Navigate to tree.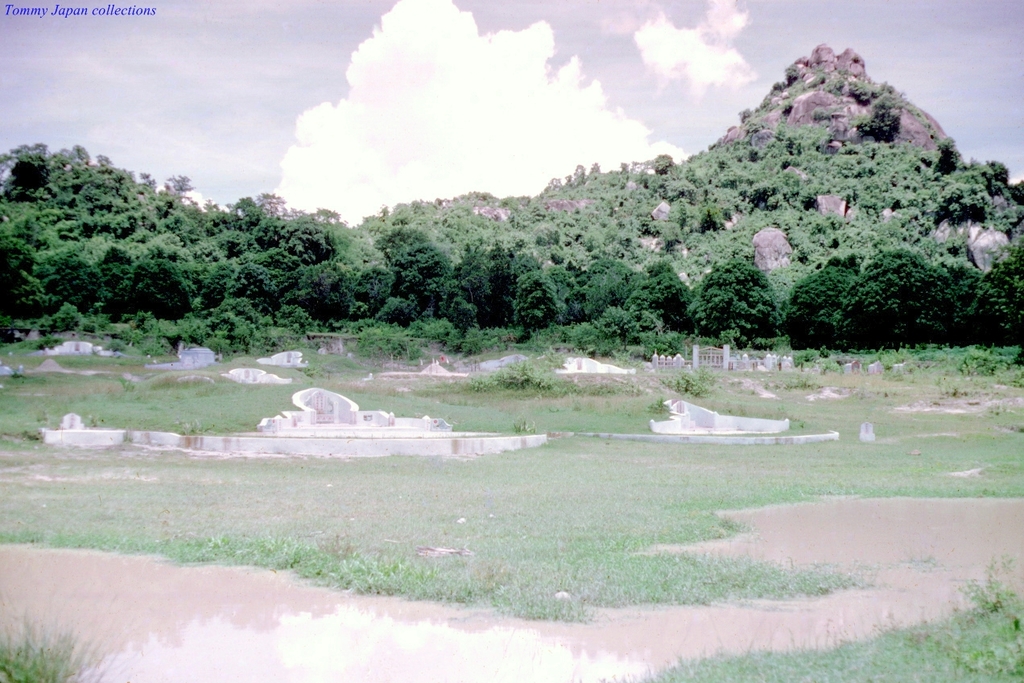
Navigation target: 852:94:906:138.
